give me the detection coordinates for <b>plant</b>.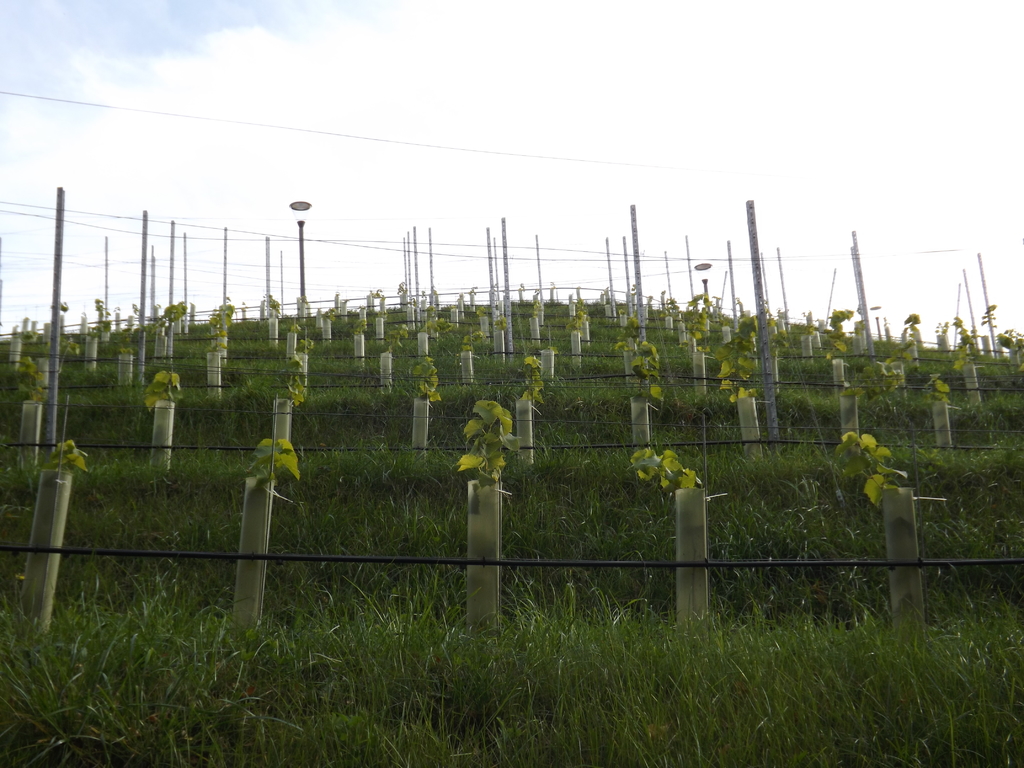
<region>456, 330, 480, 388</region>.
